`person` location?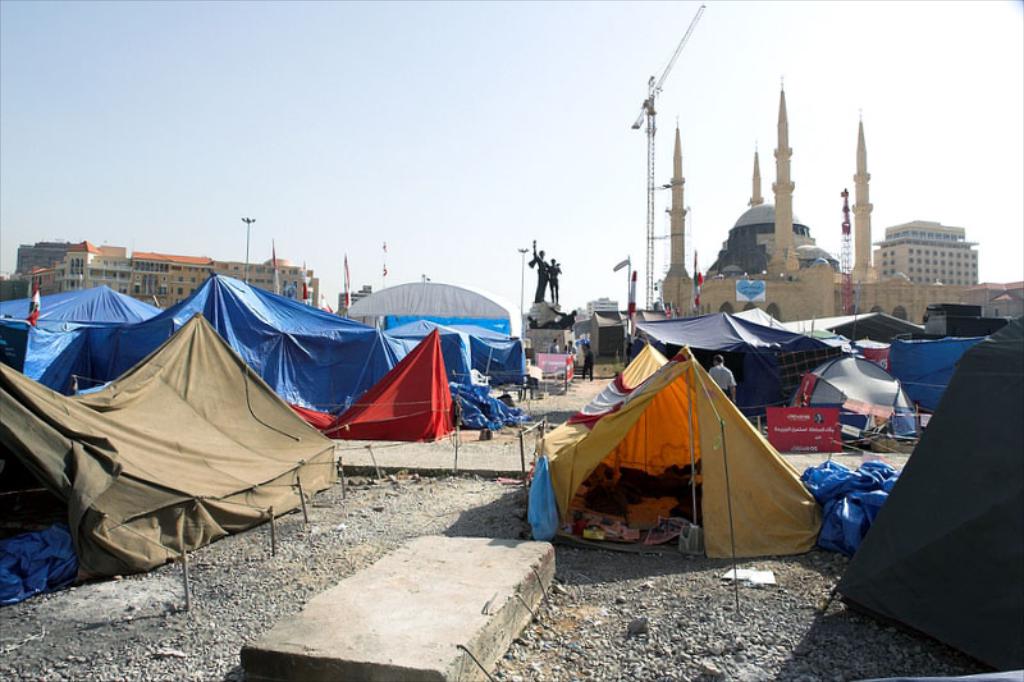
548, 256, 562, 302
